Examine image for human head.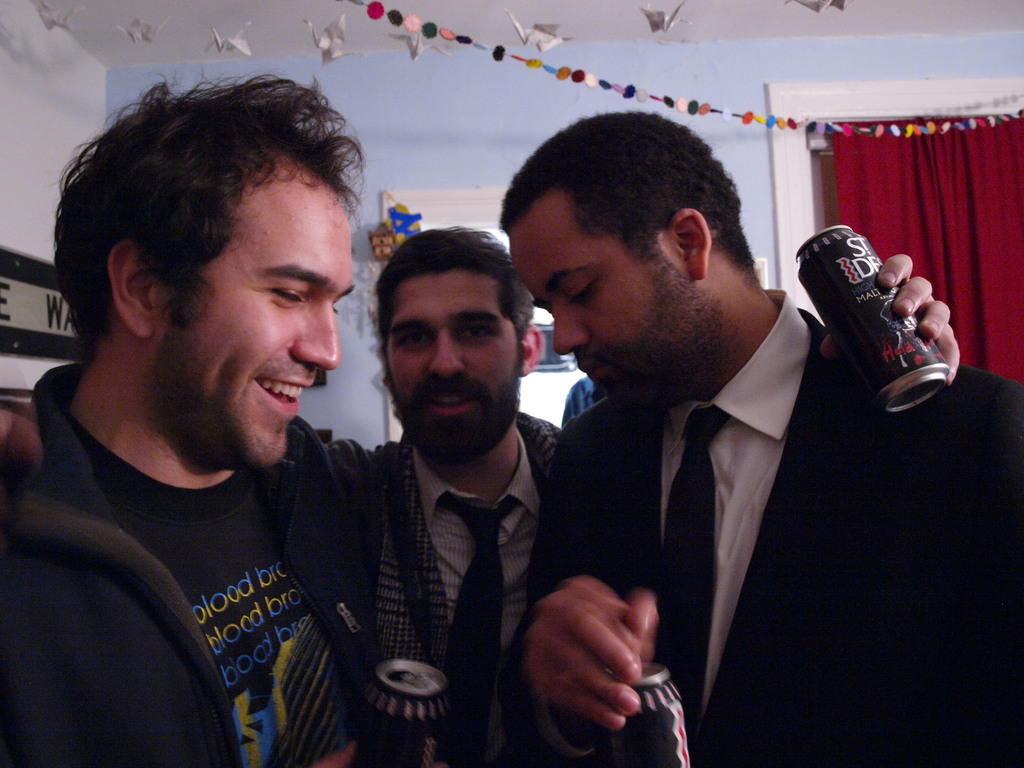
Examination result: (x1=496, y1=109, x2=742, y2=415).
